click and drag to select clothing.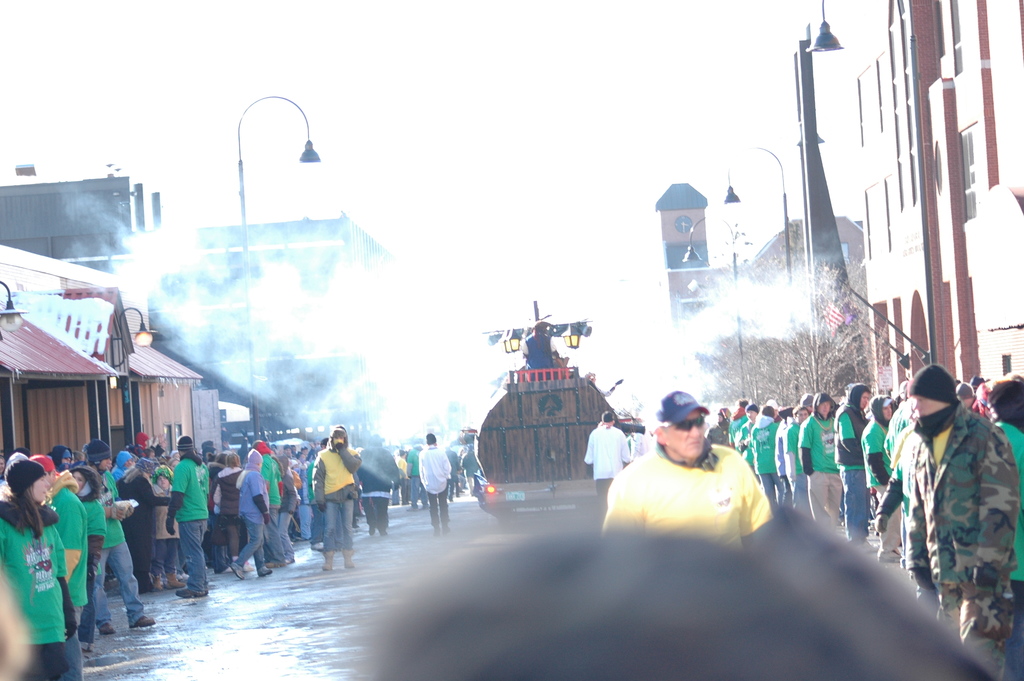
Selection: box=[628, 429, 640, 457].
